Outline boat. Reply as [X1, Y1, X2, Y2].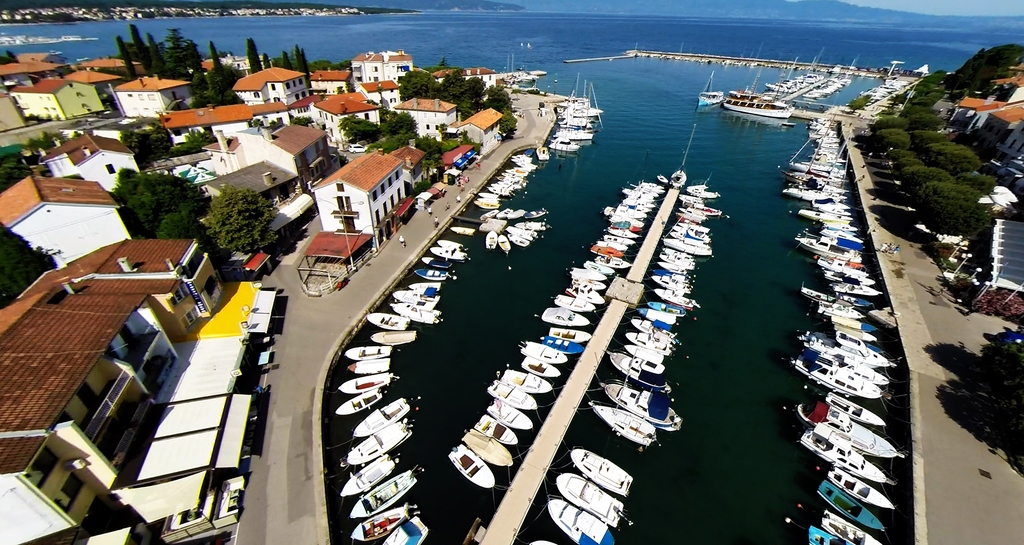
[643, 311, 670, 329].
